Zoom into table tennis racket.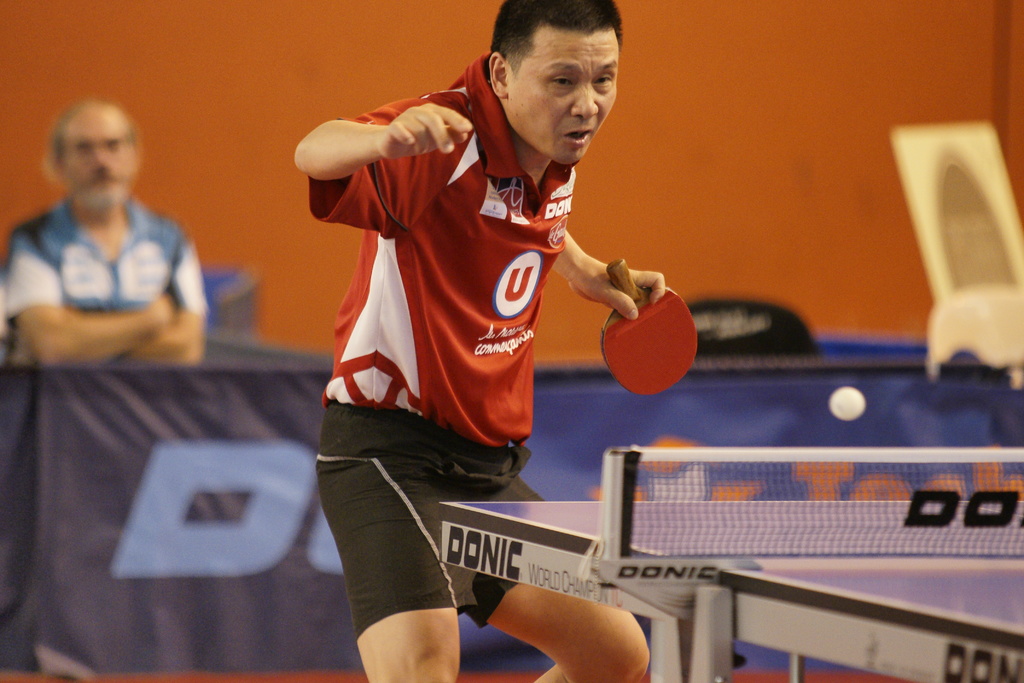
Zoom target: 598,261,699,399.
